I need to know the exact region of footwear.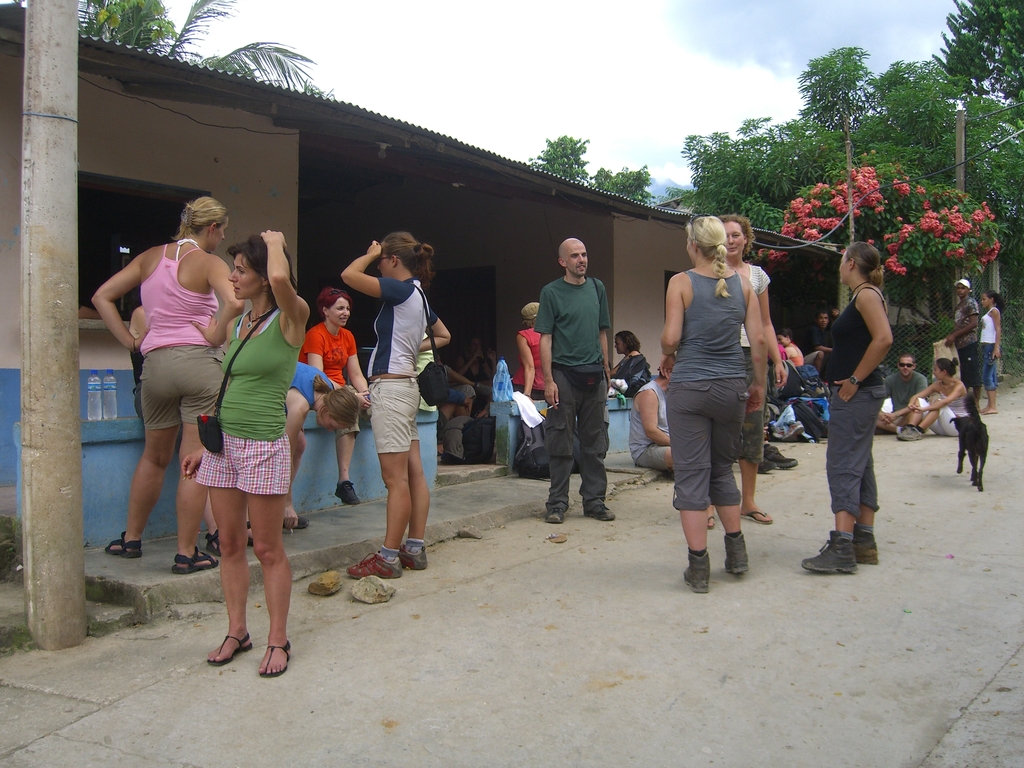
Region: (796,536,858,569).
